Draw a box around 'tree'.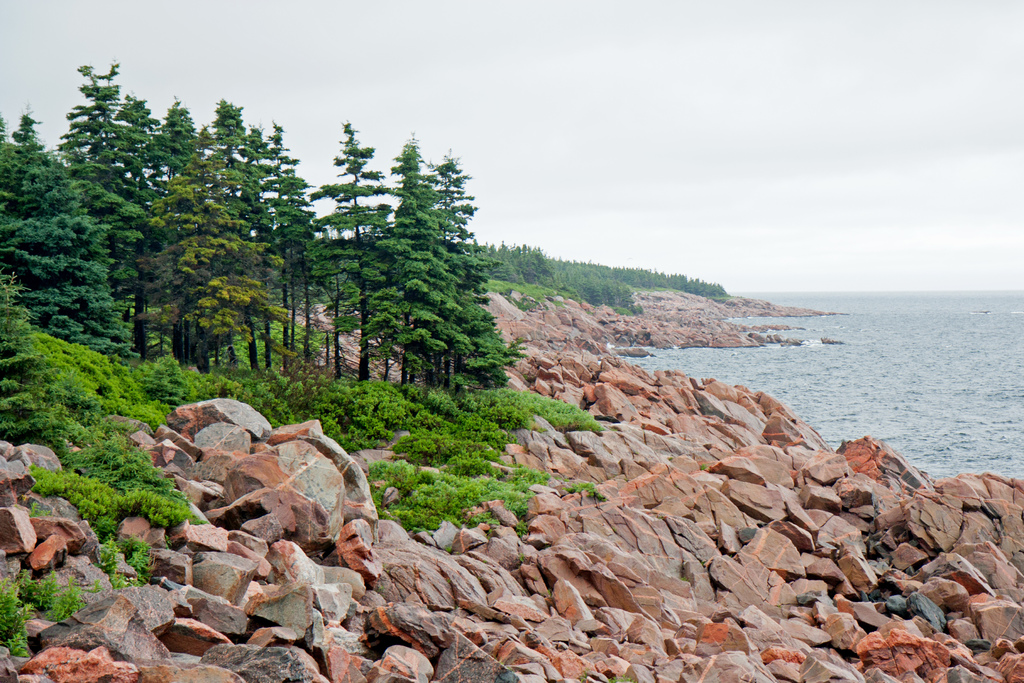
detection(201, 100, 249, 363).
